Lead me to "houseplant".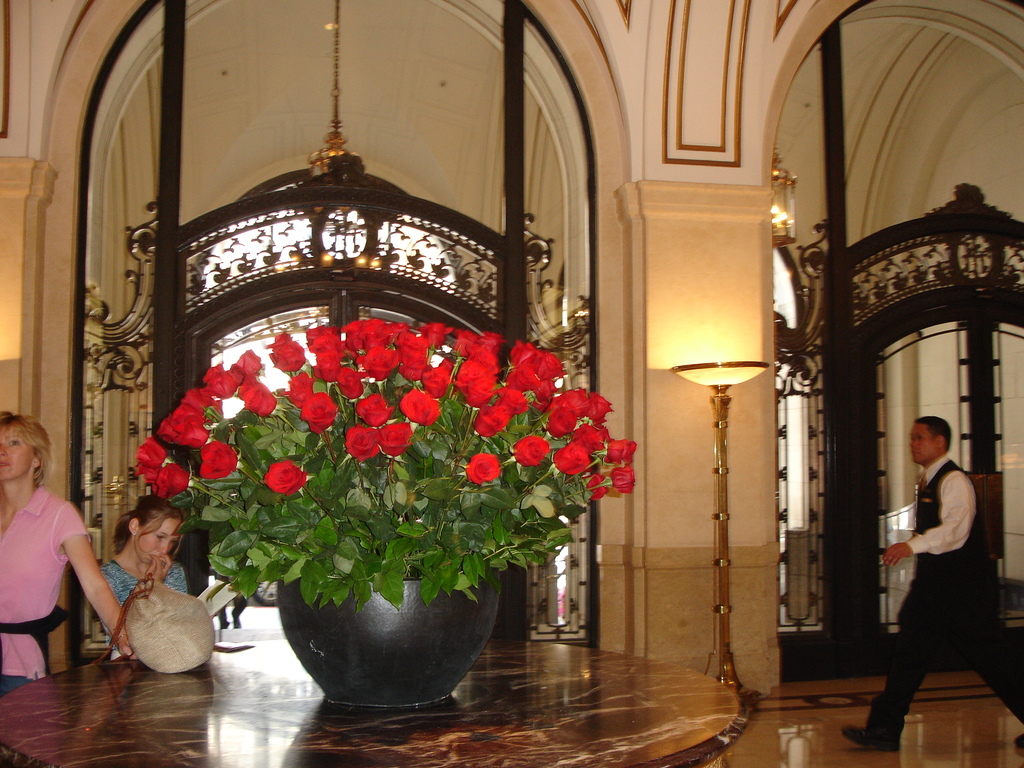
Lead to pyautogui.locateOnScreen(131, 320, 643, 712).
